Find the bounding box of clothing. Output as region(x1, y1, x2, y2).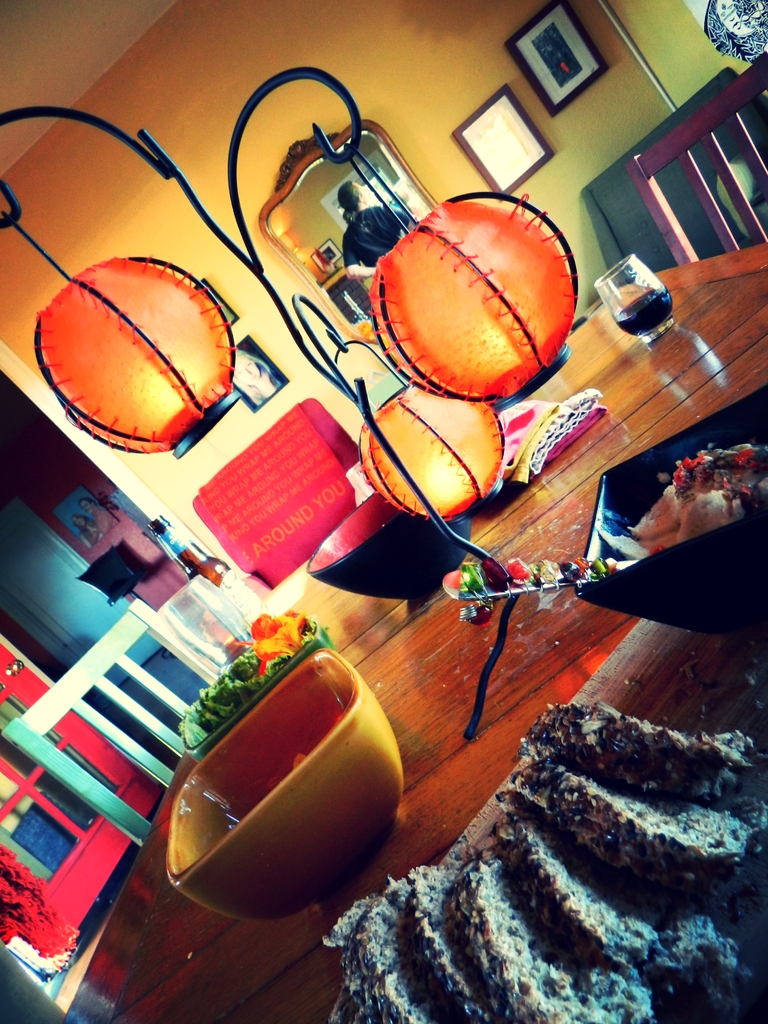
region(88, 503, 120, 535).
